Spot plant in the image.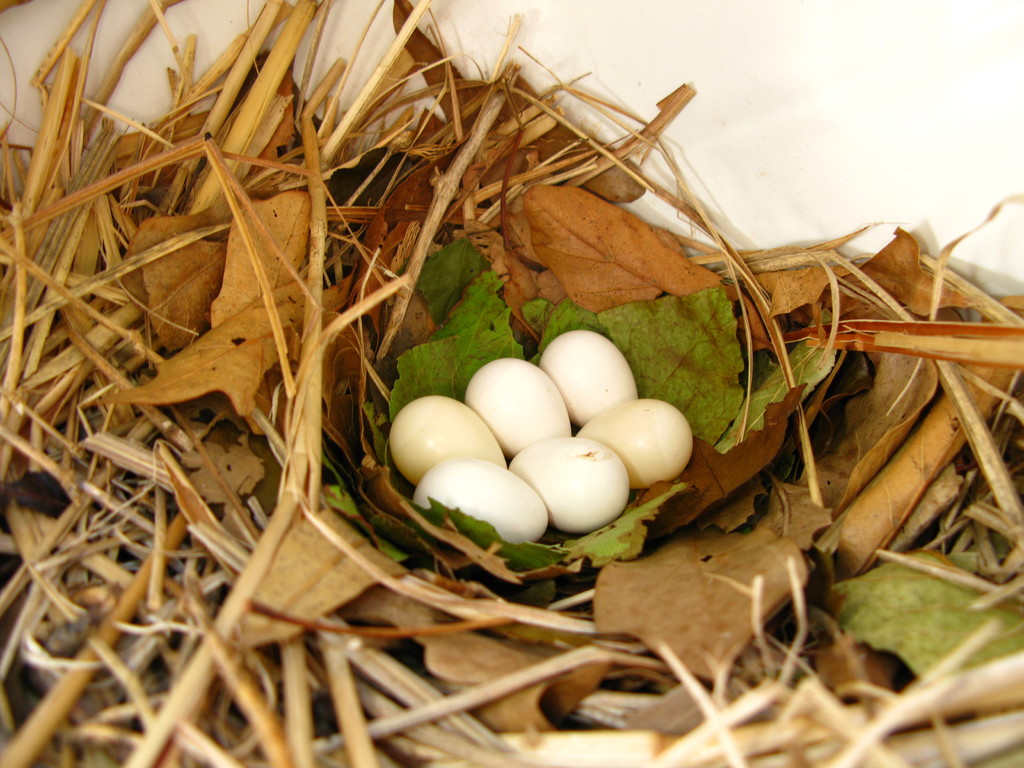
plant found at <region>350, 230, 861, 574</region>.
